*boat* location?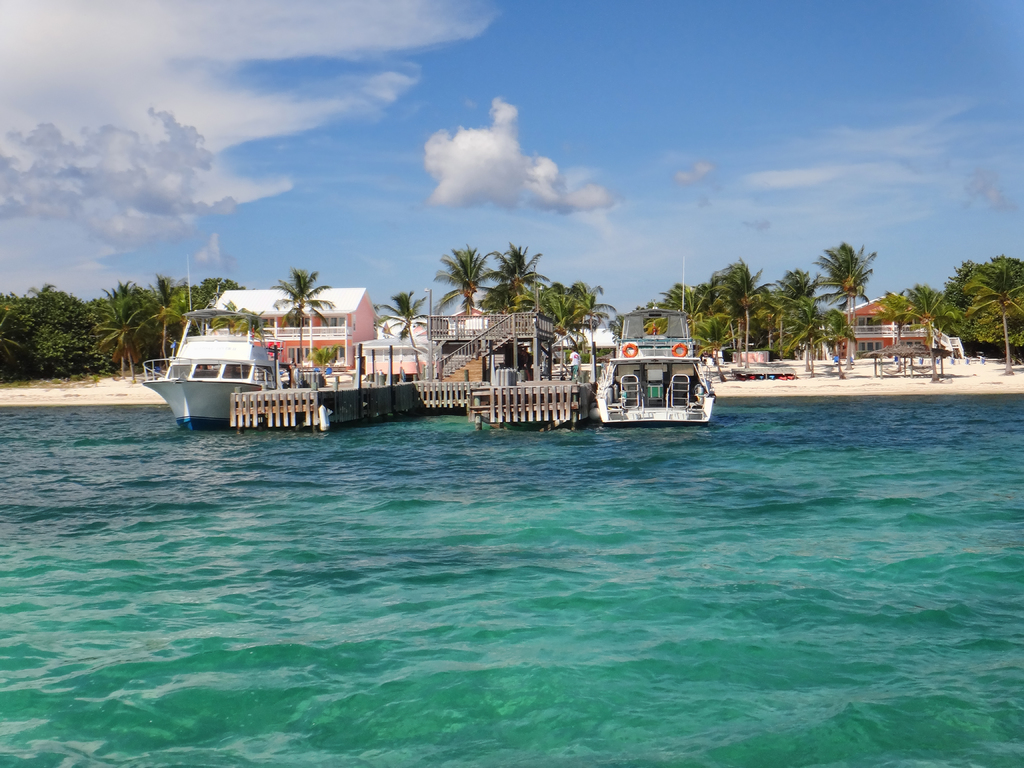
(x1=579, y1=318, x2=717, y2=438)
